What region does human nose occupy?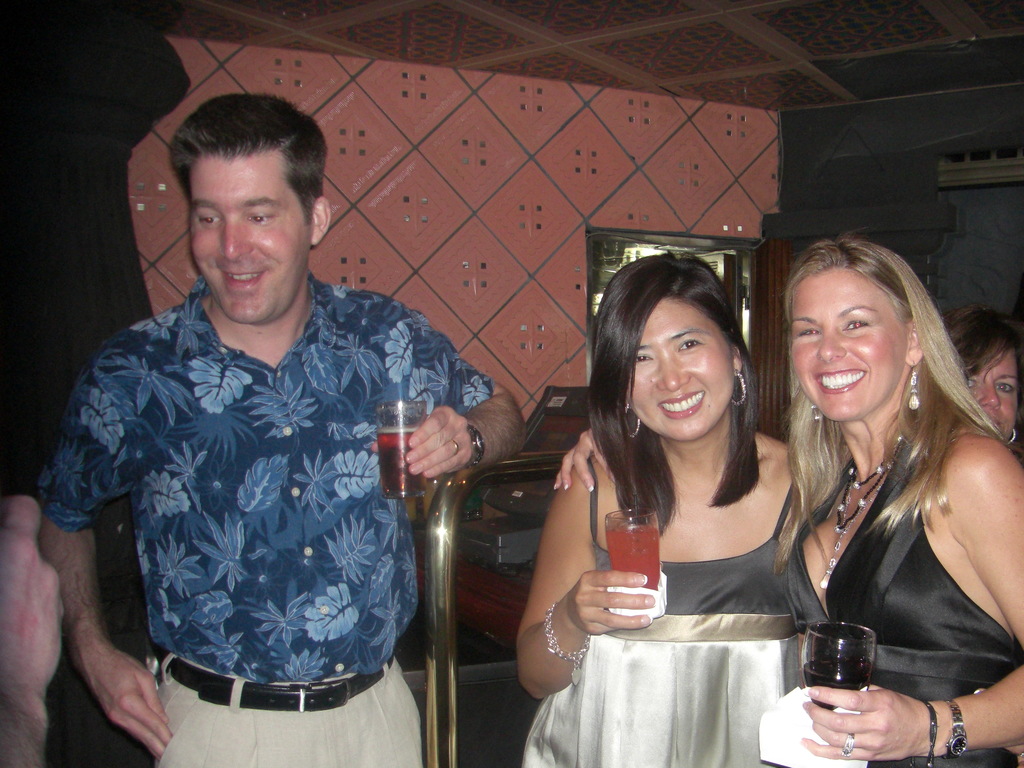
(816, 328, 847, 364).
